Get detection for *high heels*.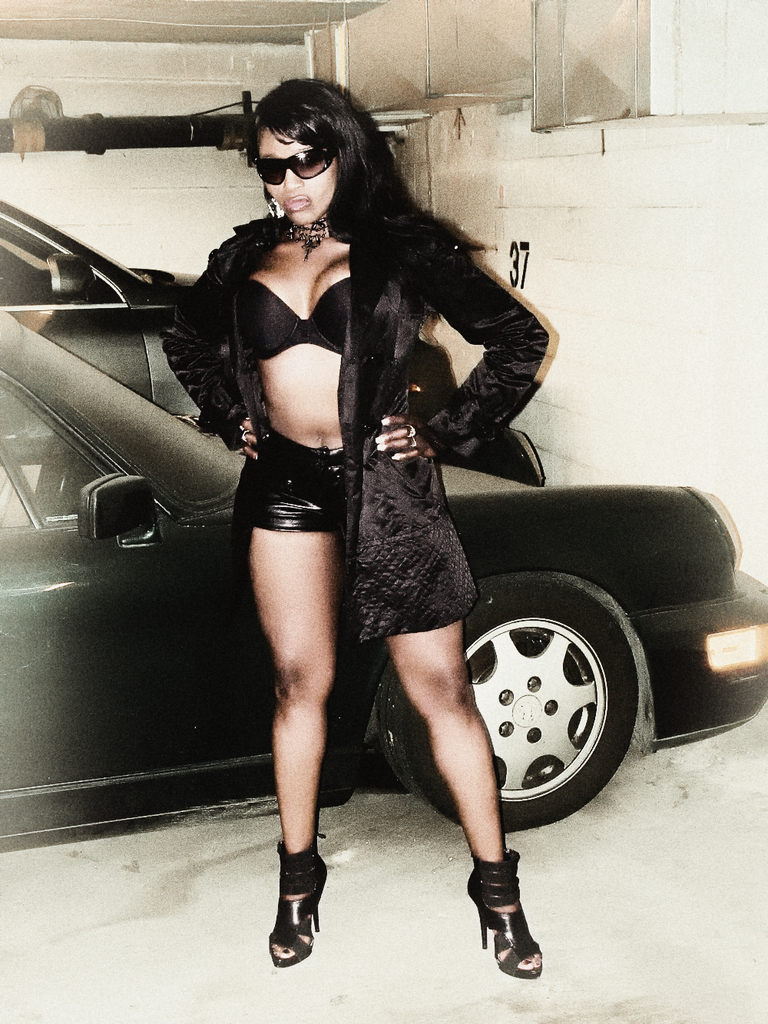
Detection: {"left": 263, "top": 835, "right": 330, "bottom": 969}.
